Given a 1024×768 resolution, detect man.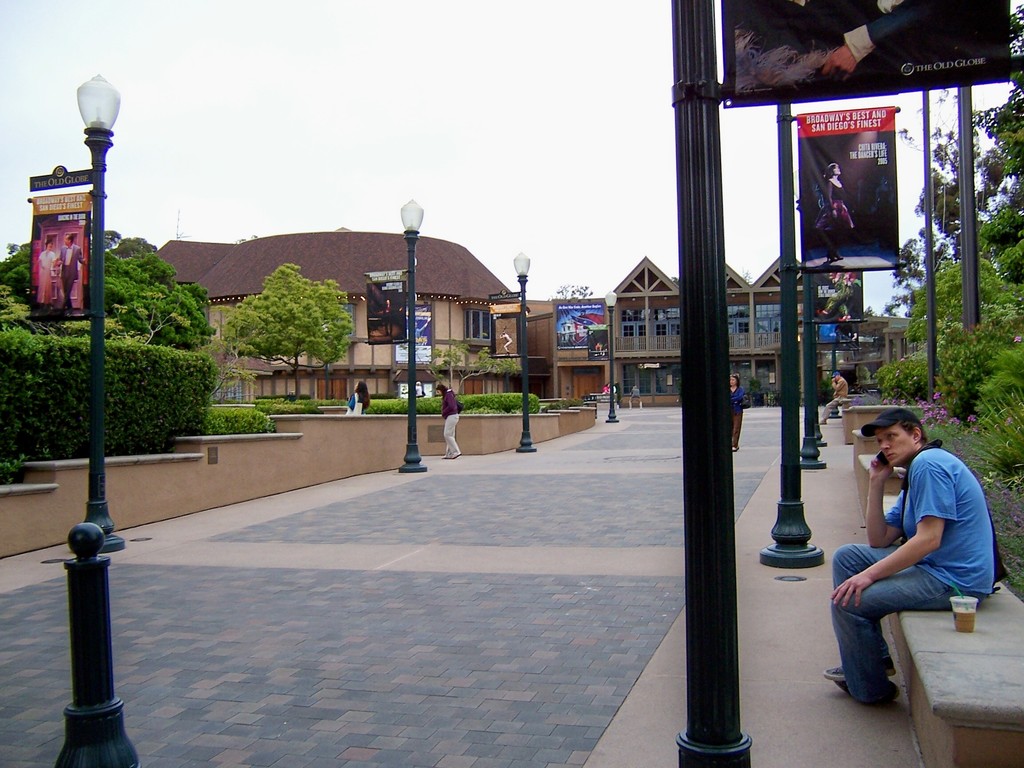
824, 404, 1004, 687.
